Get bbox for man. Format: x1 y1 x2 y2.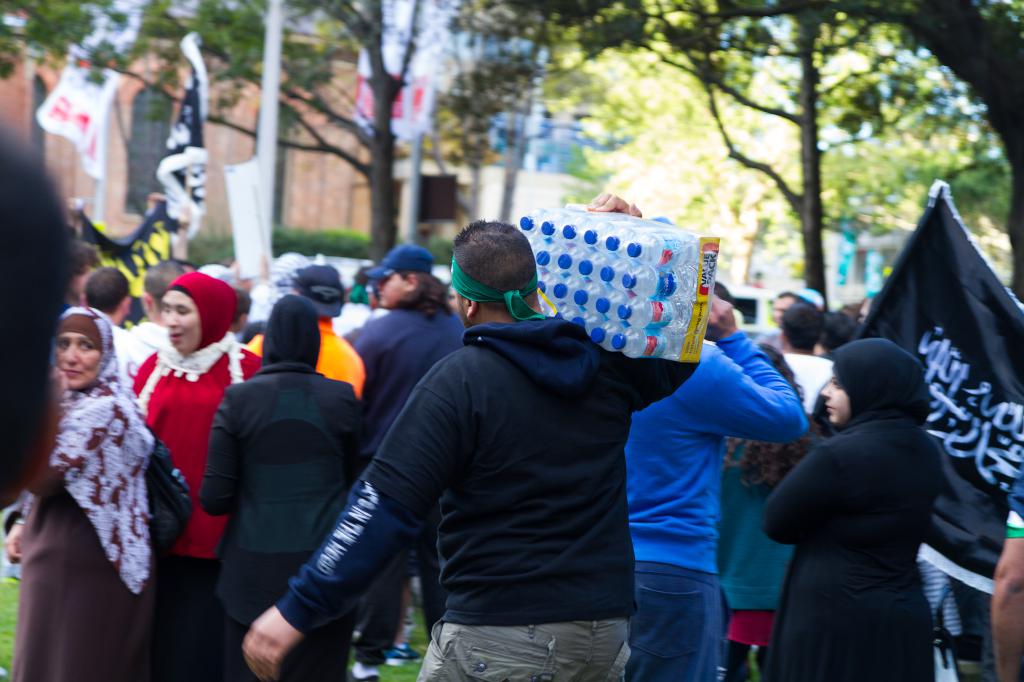
774 295 837 415.
